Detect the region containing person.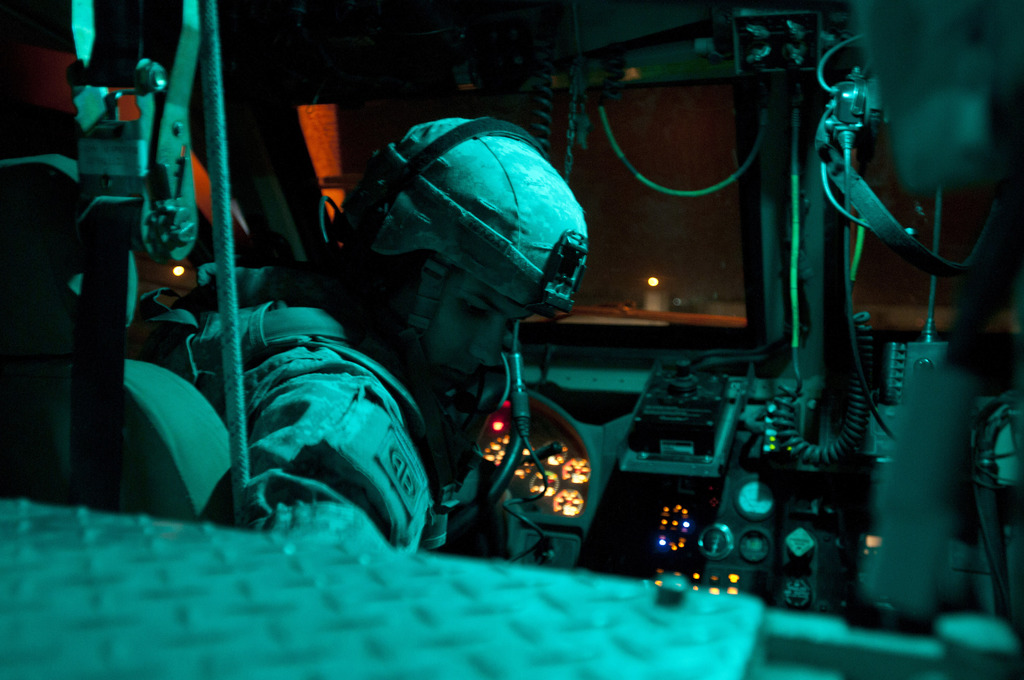
detection(138, 115, 590, 556).
